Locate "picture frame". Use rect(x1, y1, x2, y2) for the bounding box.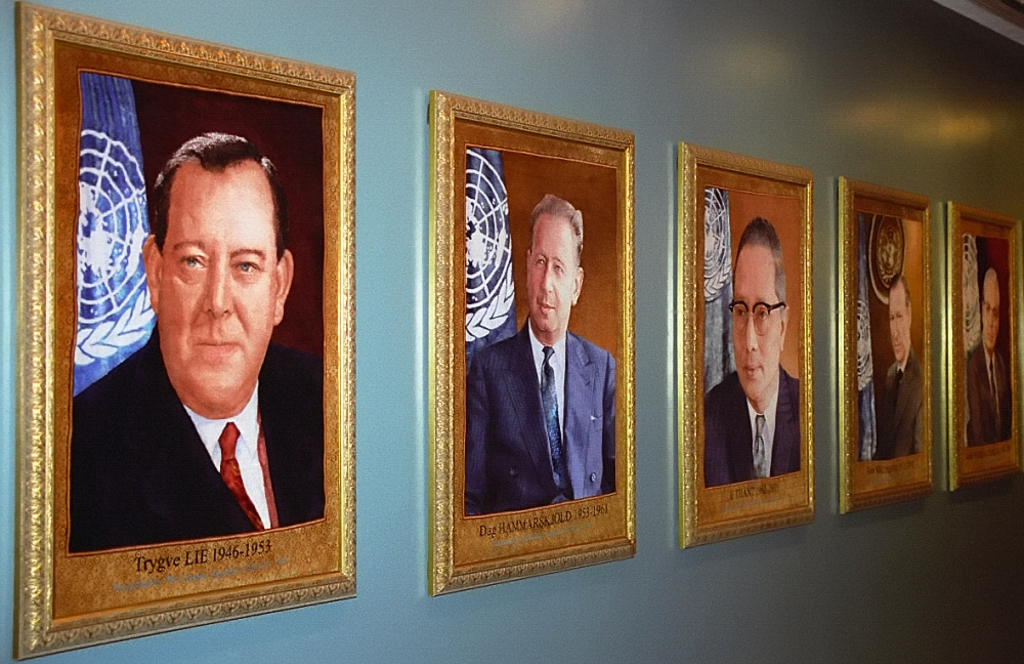
rect(430, 92, 636, 595).
